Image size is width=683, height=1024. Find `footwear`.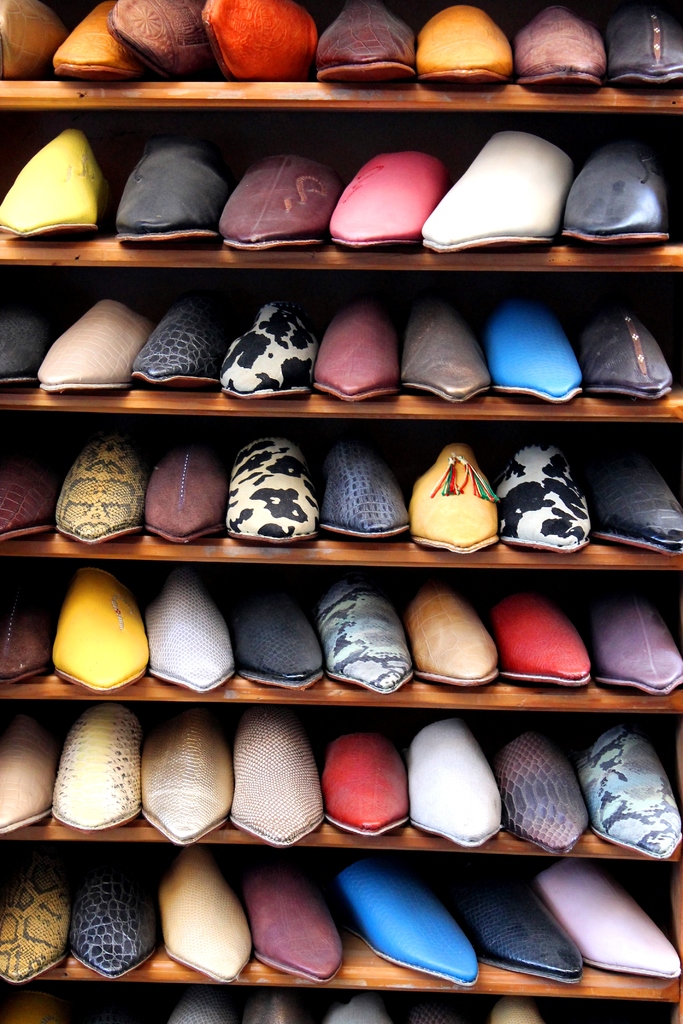
318 602 396 693.
